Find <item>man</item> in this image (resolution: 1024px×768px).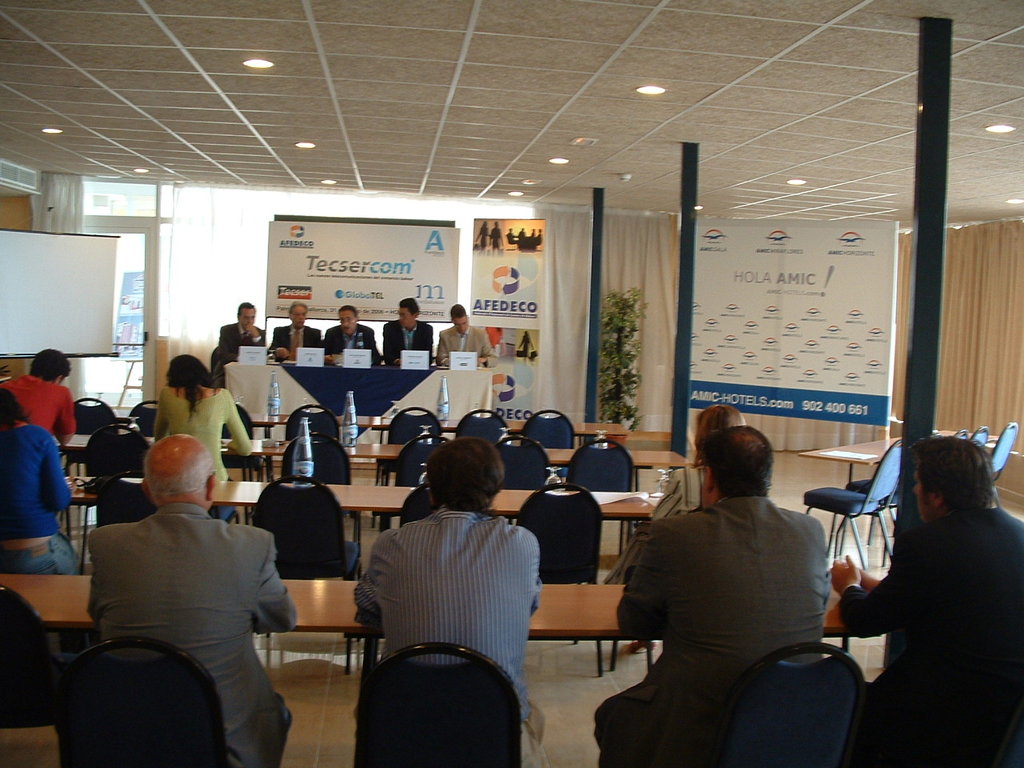
[325, 310, 385, 364].
